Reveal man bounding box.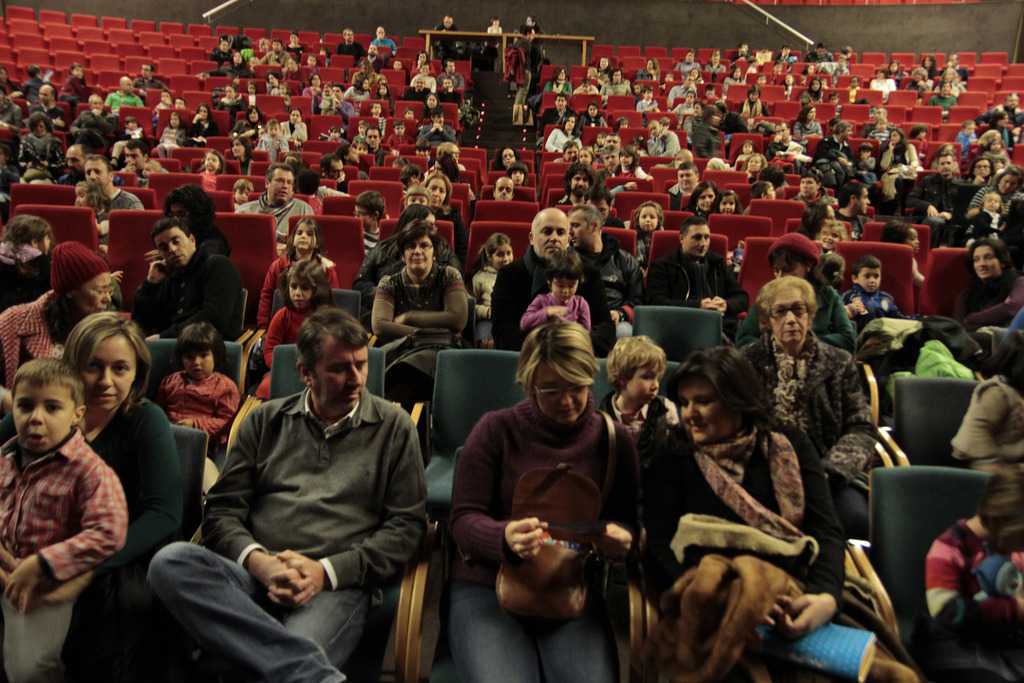
Revealed: (left=360, top=127, right=390, bottom=168).
